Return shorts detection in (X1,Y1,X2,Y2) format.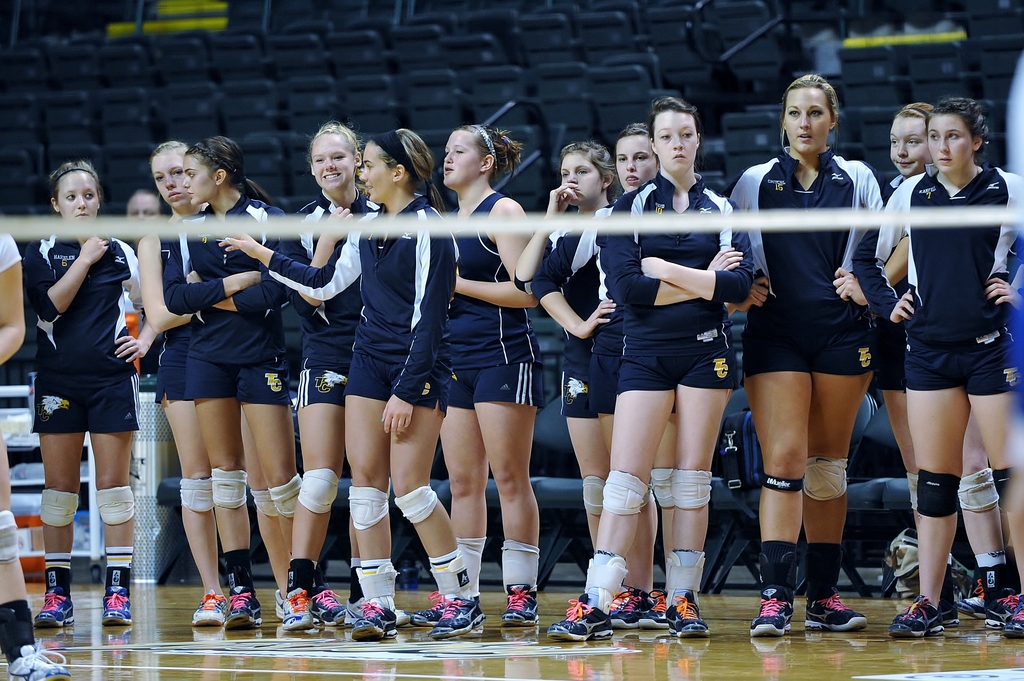
(908,328,1020,394).
